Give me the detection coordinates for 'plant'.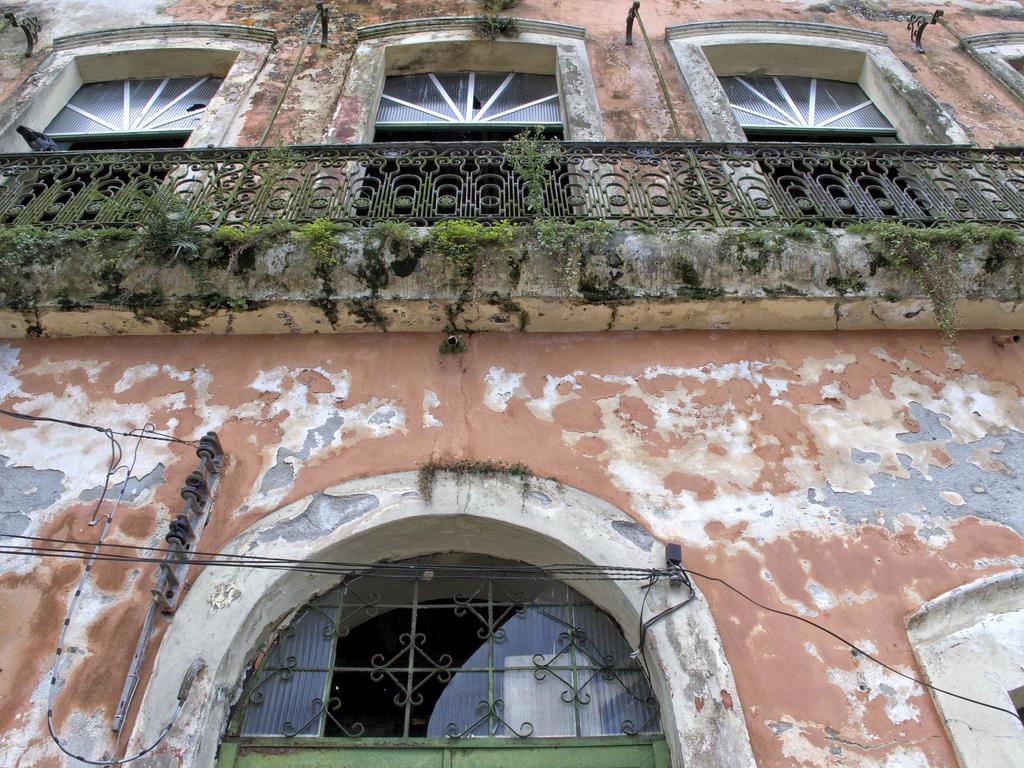
{"x1": 471, "y1": 269, "x2": 485, "y2": 307}.
